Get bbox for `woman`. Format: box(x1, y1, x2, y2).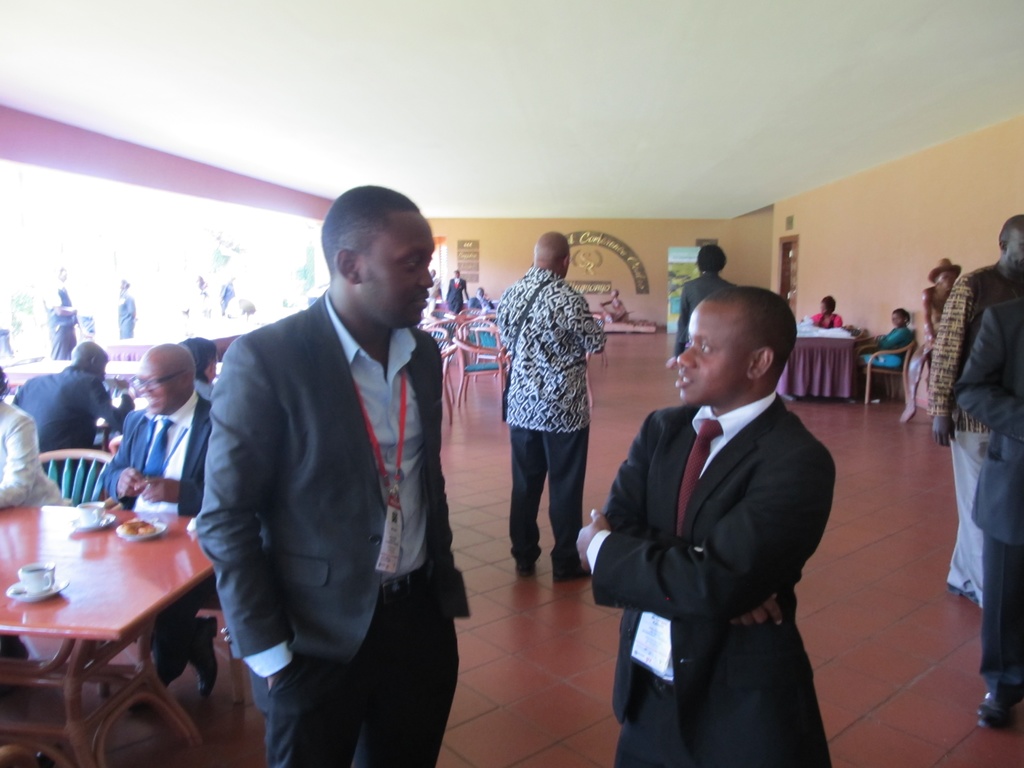
box(851, 313, 903, 398).
